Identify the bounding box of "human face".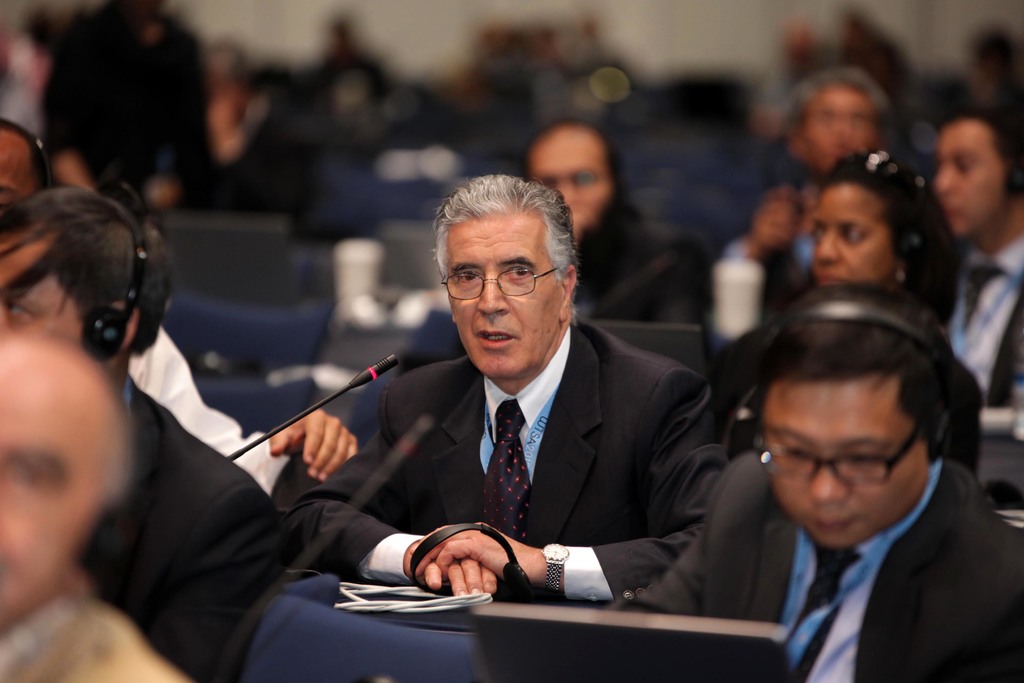
0,242,82,349.
